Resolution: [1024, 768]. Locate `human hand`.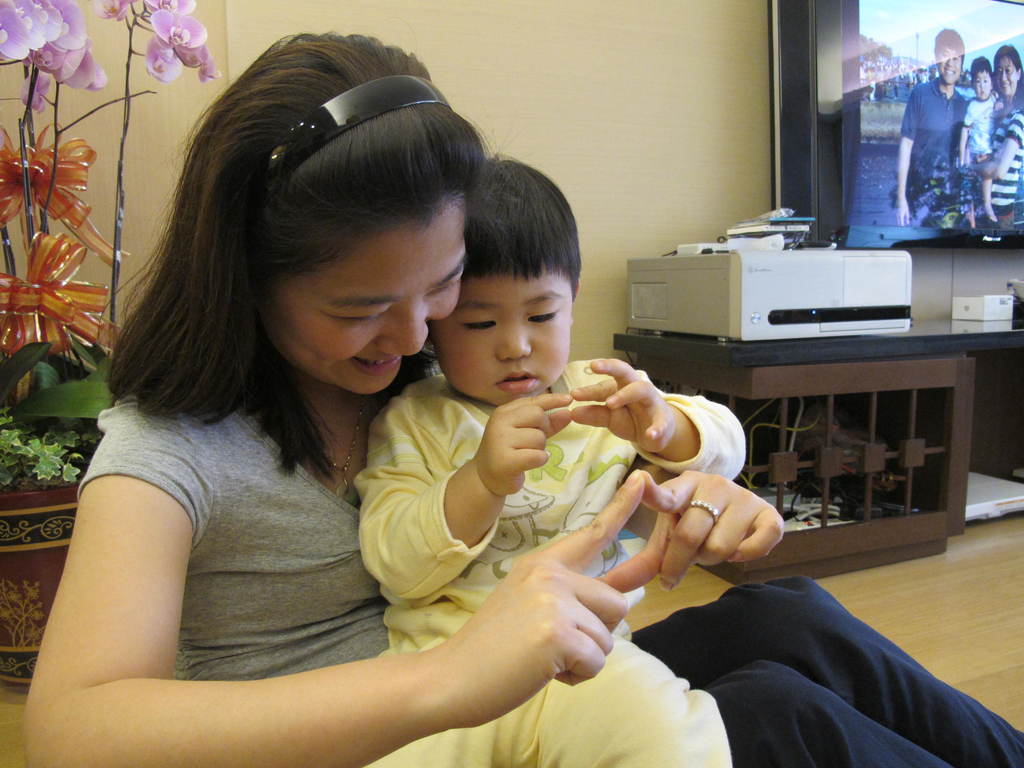
x1=428 y1=468 x2=649 y2=730.
